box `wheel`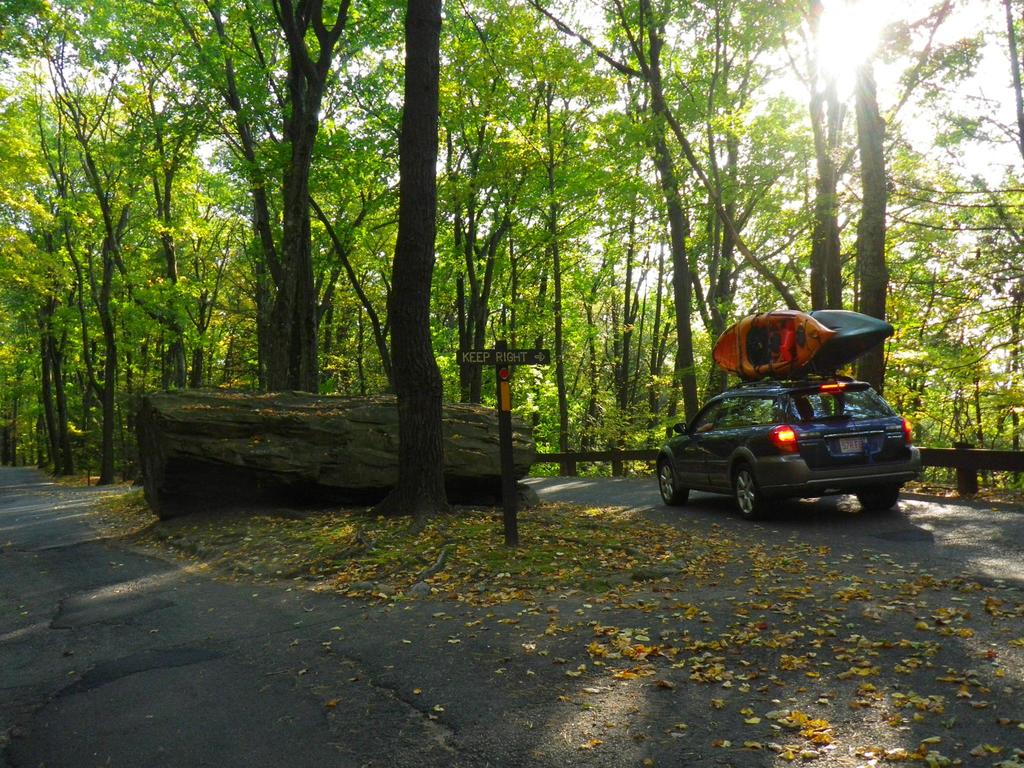
657:464:687:506
